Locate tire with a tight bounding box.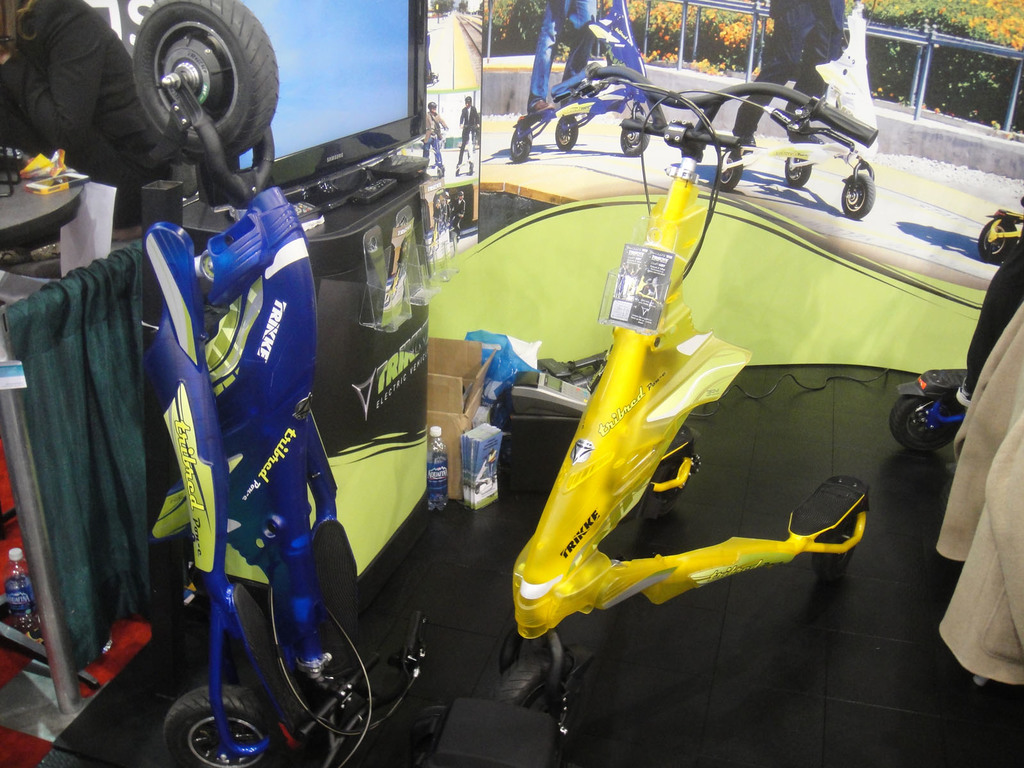
box(164, 685, 269, 767).
